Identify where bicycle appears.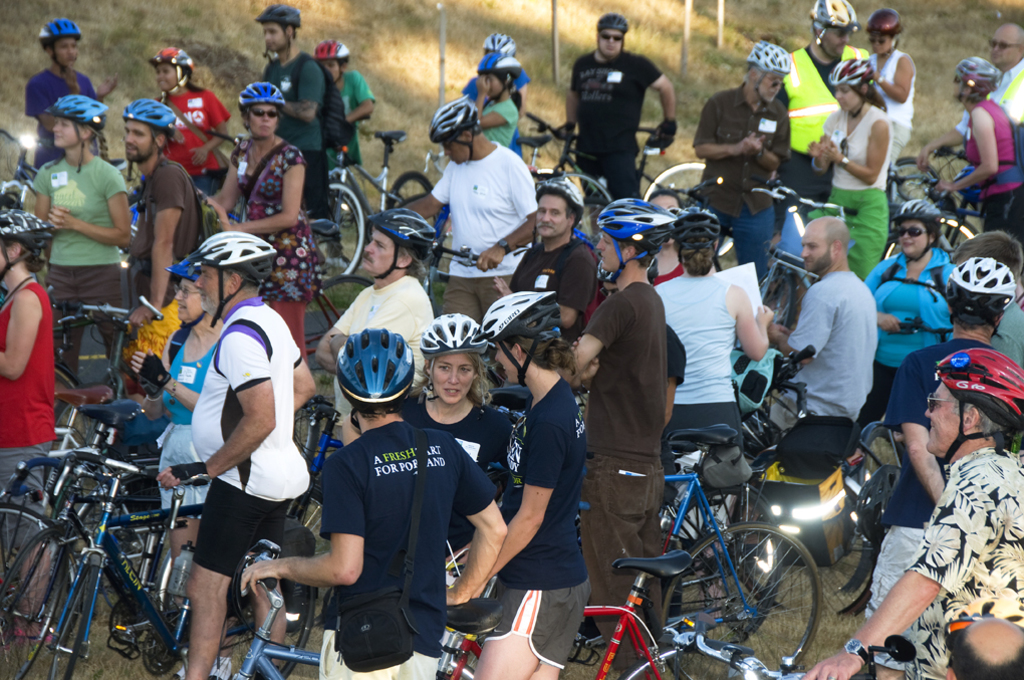
Appears at 435 546 741 679.
